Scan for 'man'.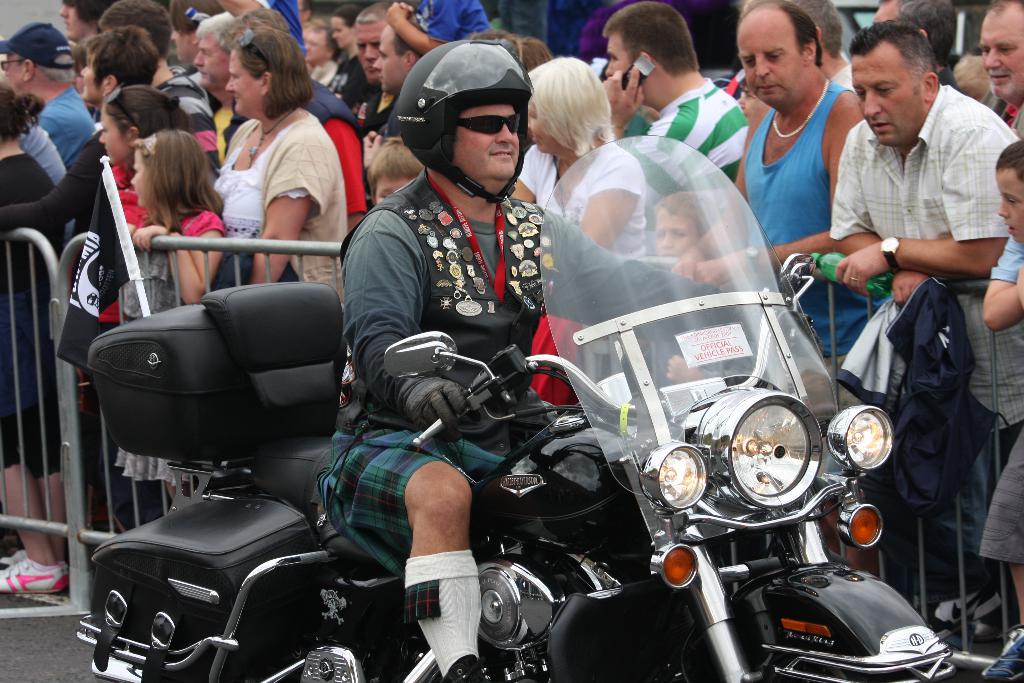
Scan result: (320, 32, 860, 682).
